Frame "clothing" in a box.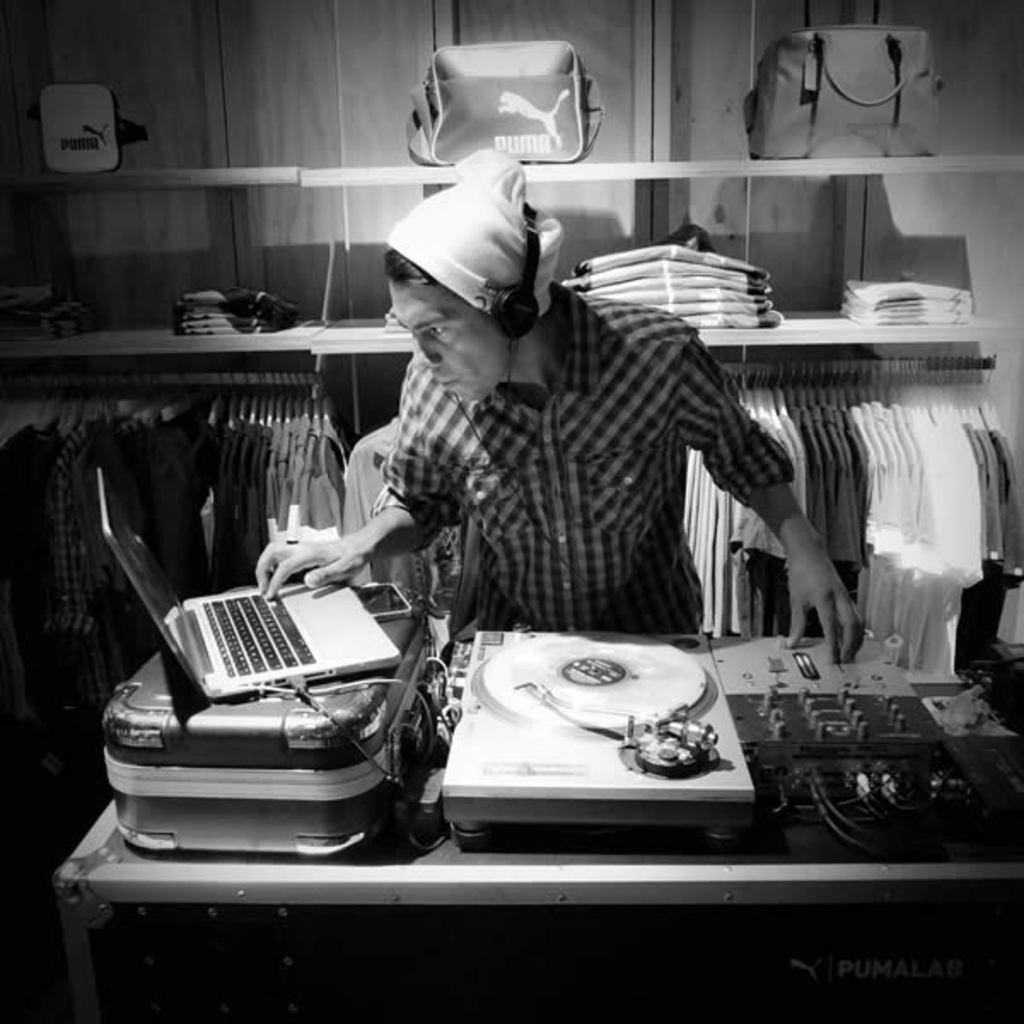
select_region(205, 418, 273, 597).
